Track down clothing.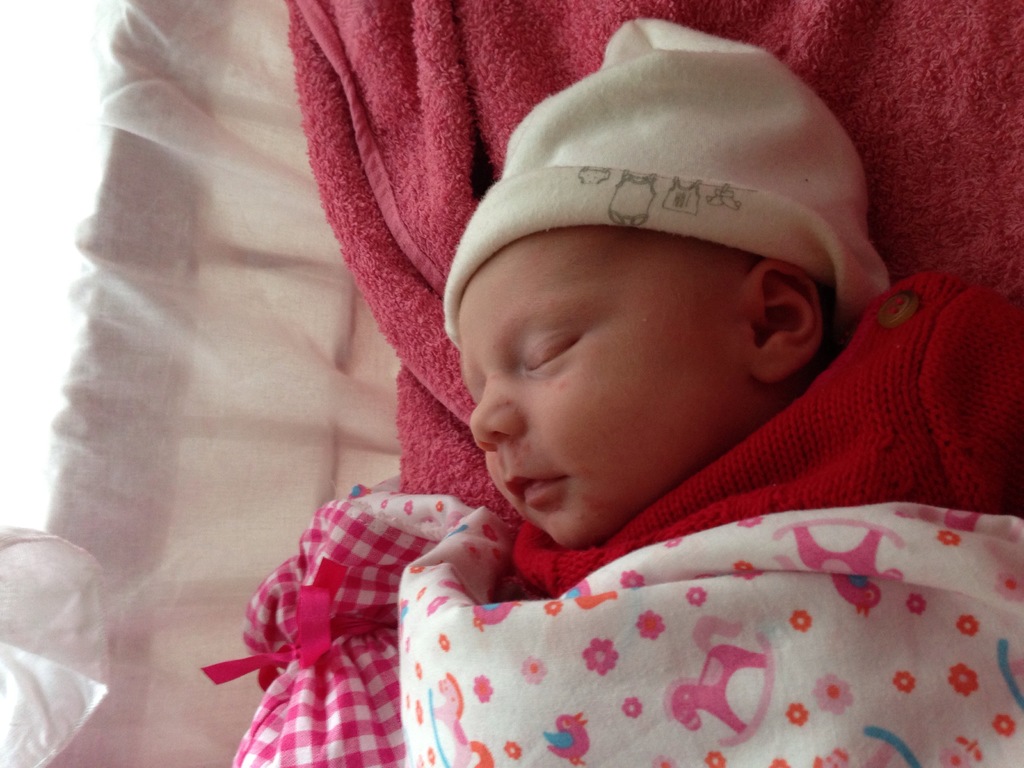
Tracked to (left=504, top=270, right=1023, bottom=600).
